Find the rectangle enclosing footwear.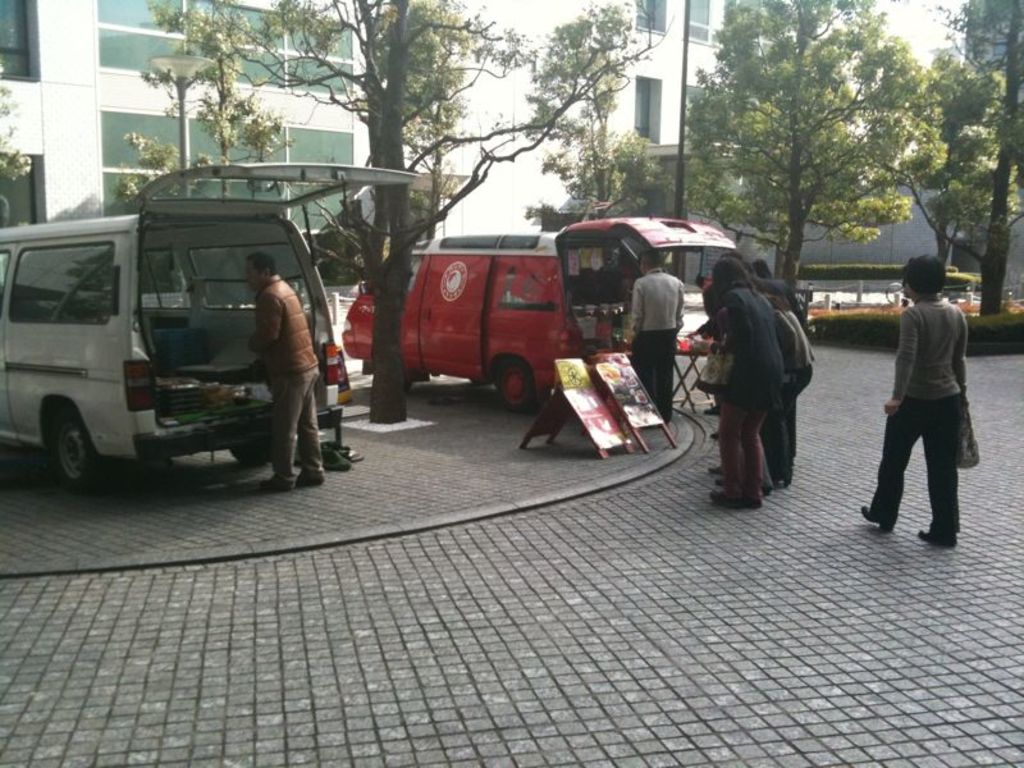
select_region(859, 504, 896, 532).
